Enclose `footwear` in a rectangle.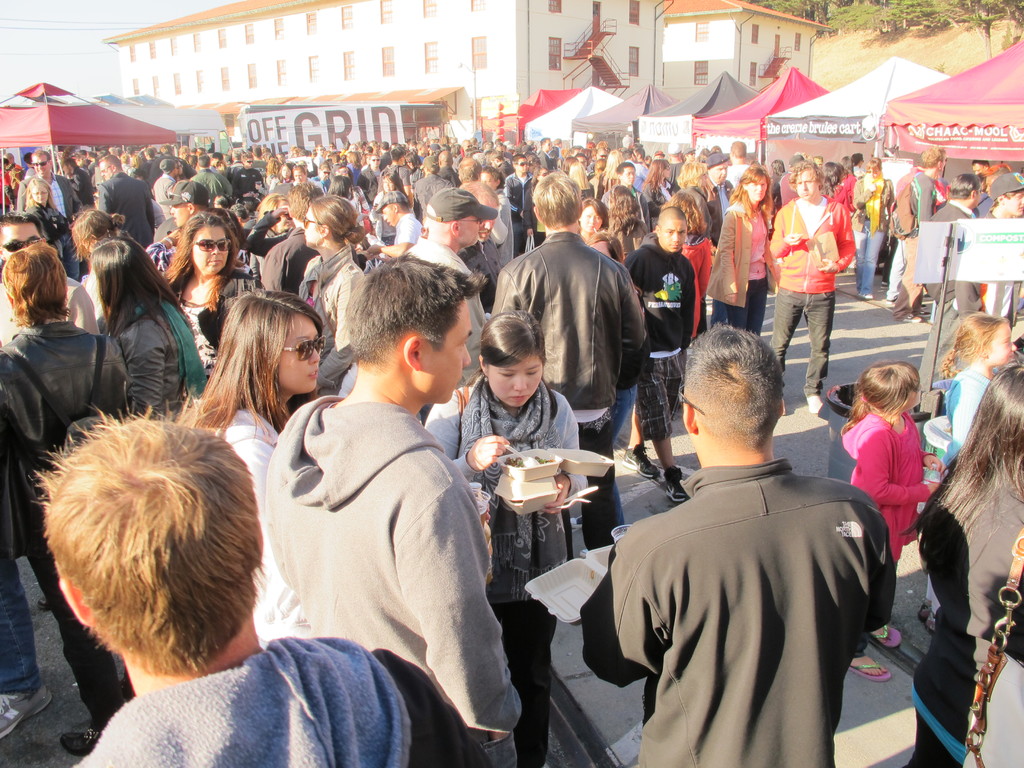
bbox(884, 294, 900, 302).
